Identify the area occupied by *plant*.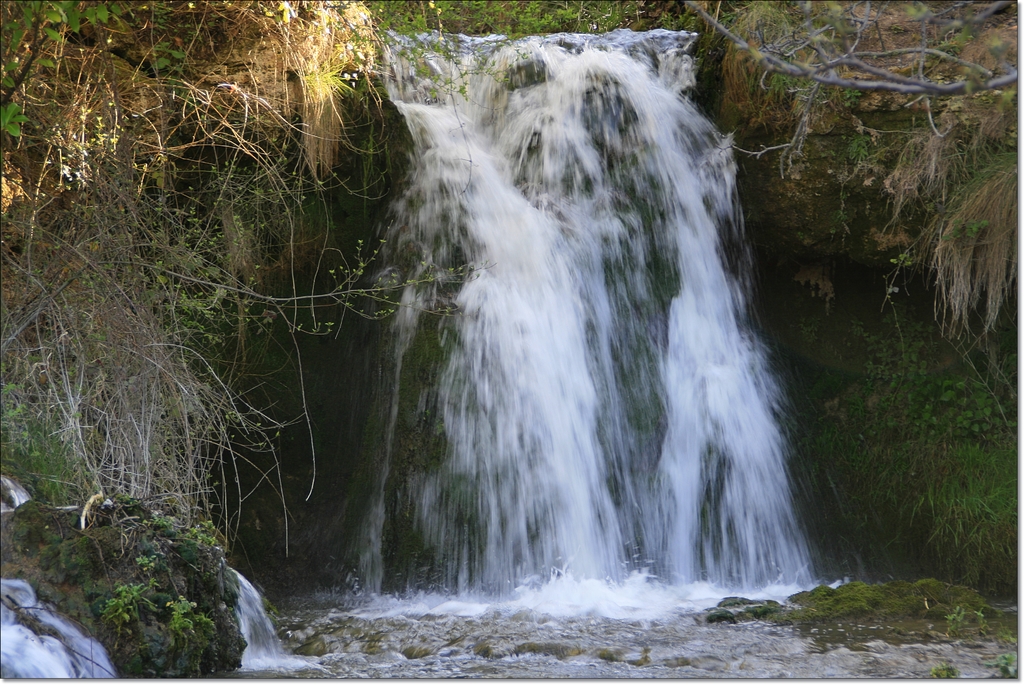
Area: BBox(947, 608, 966, 639).
